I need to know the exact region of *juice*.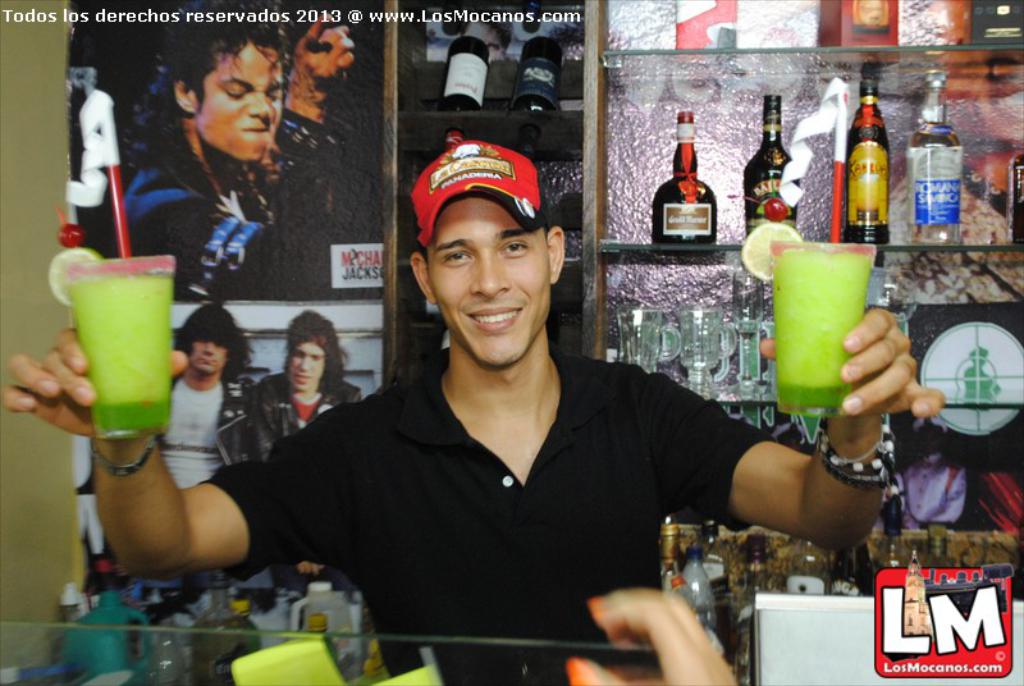
Region: 68 265 179 440.
